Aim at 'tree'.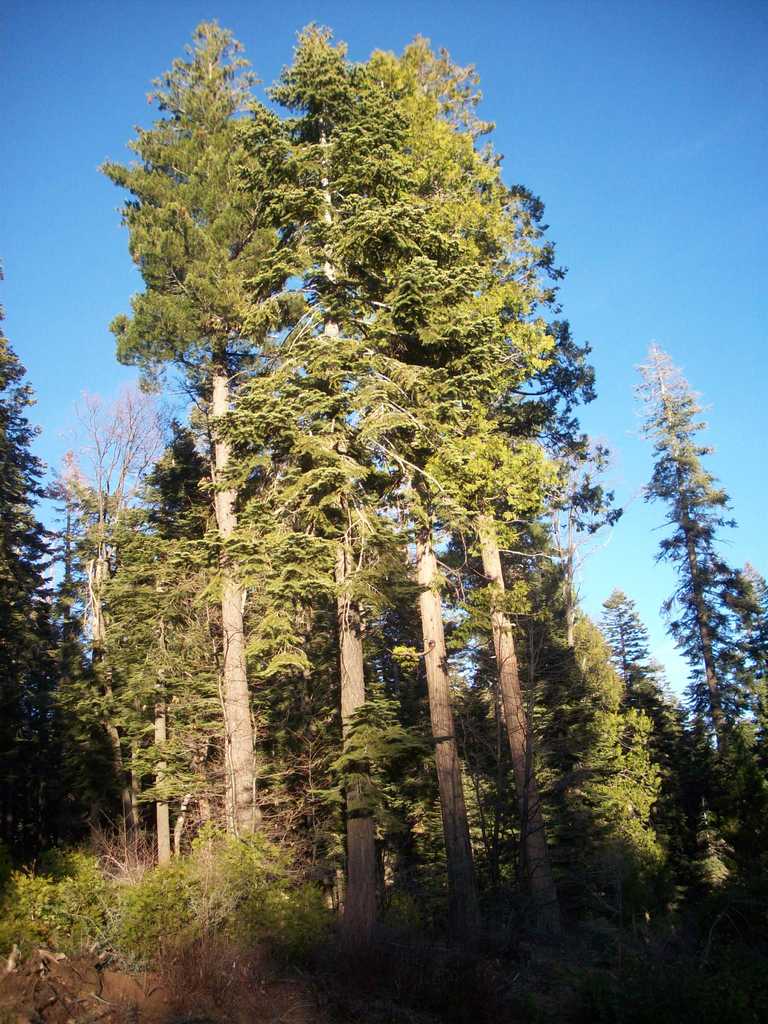
Aimed at select_region(608, 580, 699, 893).
